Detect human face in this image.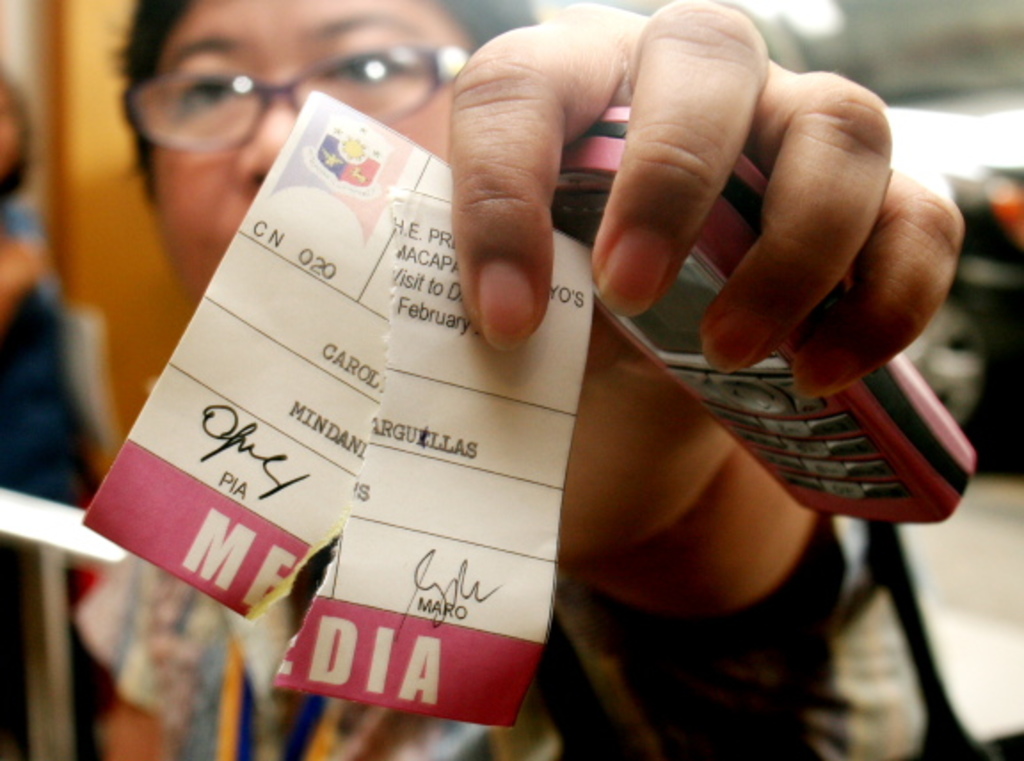
Detection: {"x1": 139, "y1": 0, "x2": 487, "y2": 304}.
